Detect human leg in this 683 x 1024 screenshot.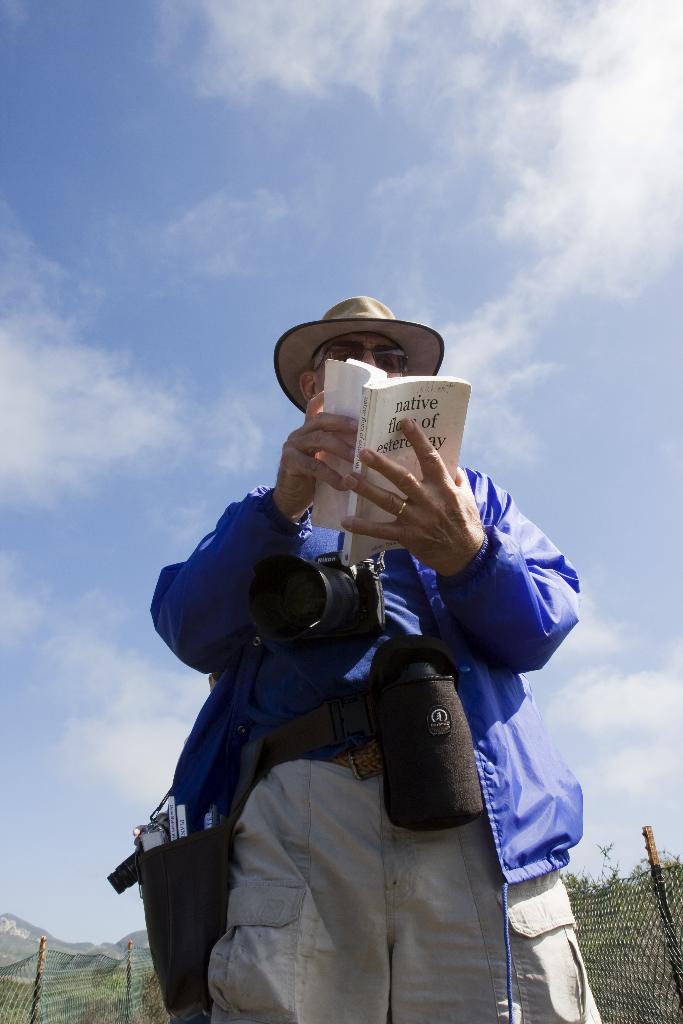
Detection: box=[201, 748, 604, 1023].
